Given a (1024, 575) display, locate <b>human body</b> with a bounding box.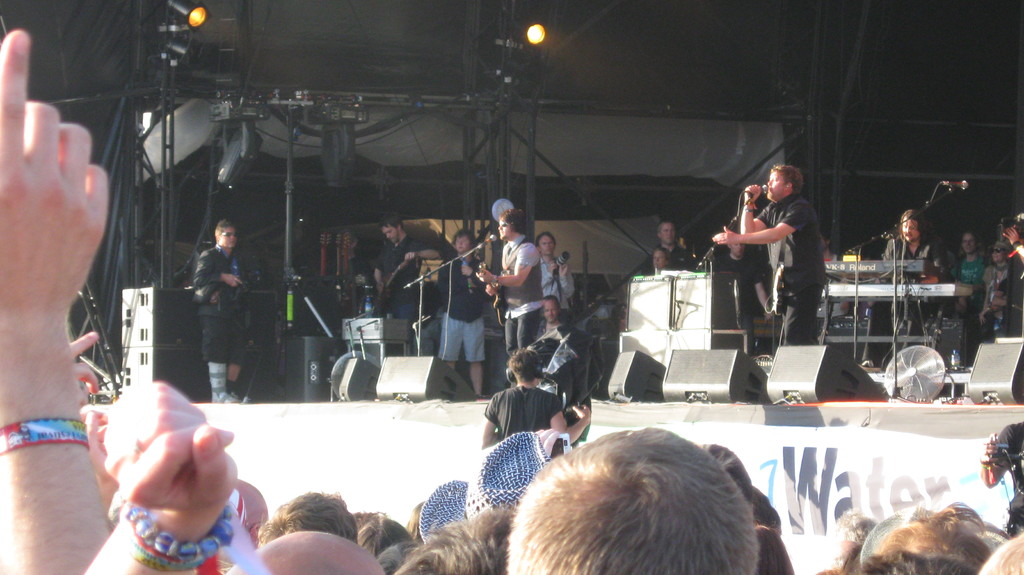
Located: bbox=[640, 218, 695, 264].
